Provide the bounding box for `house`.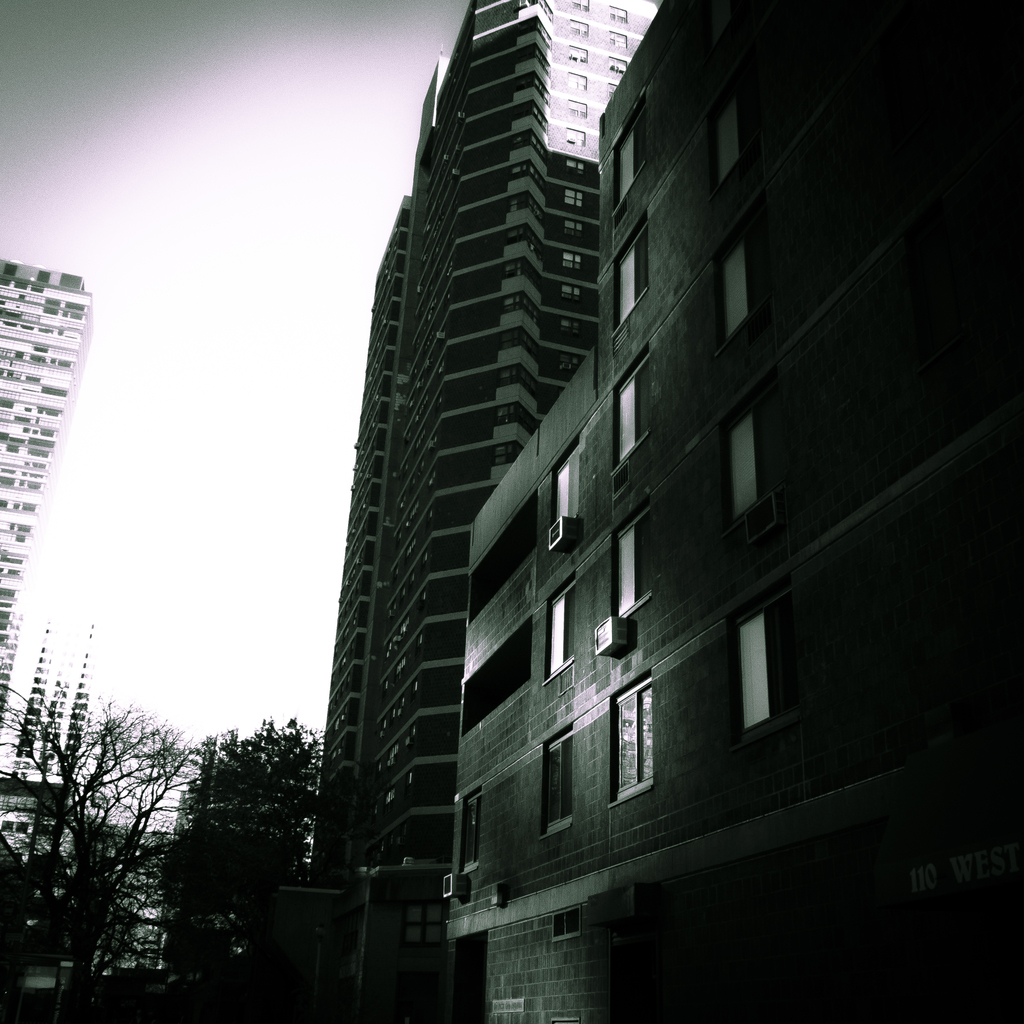
BBox(285, 0, 660, 1023).
